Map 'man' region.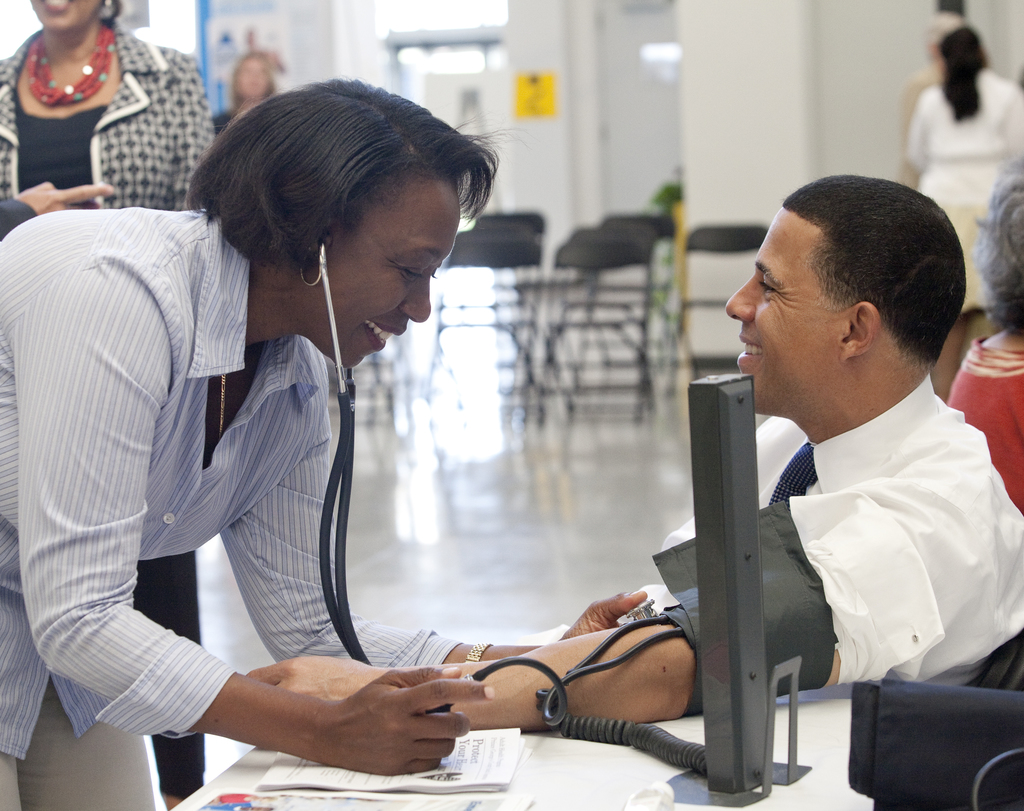
Mapped to bbox=(241, 172, 1023, 730).
